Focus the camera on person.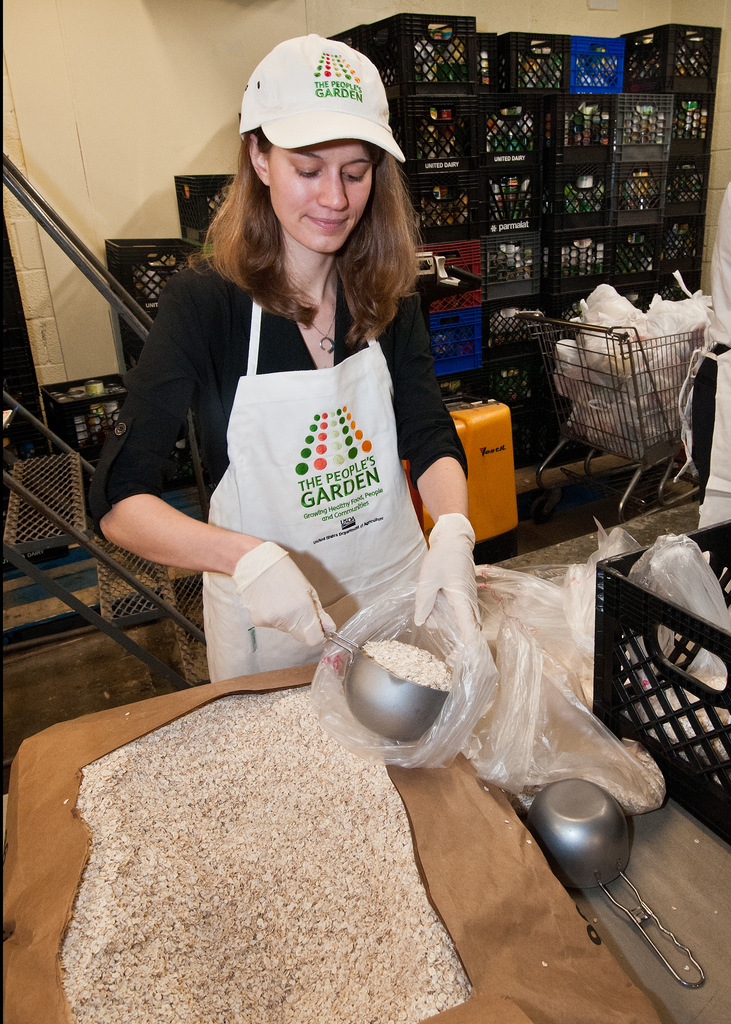
Focus region: 119 45 513 831.
